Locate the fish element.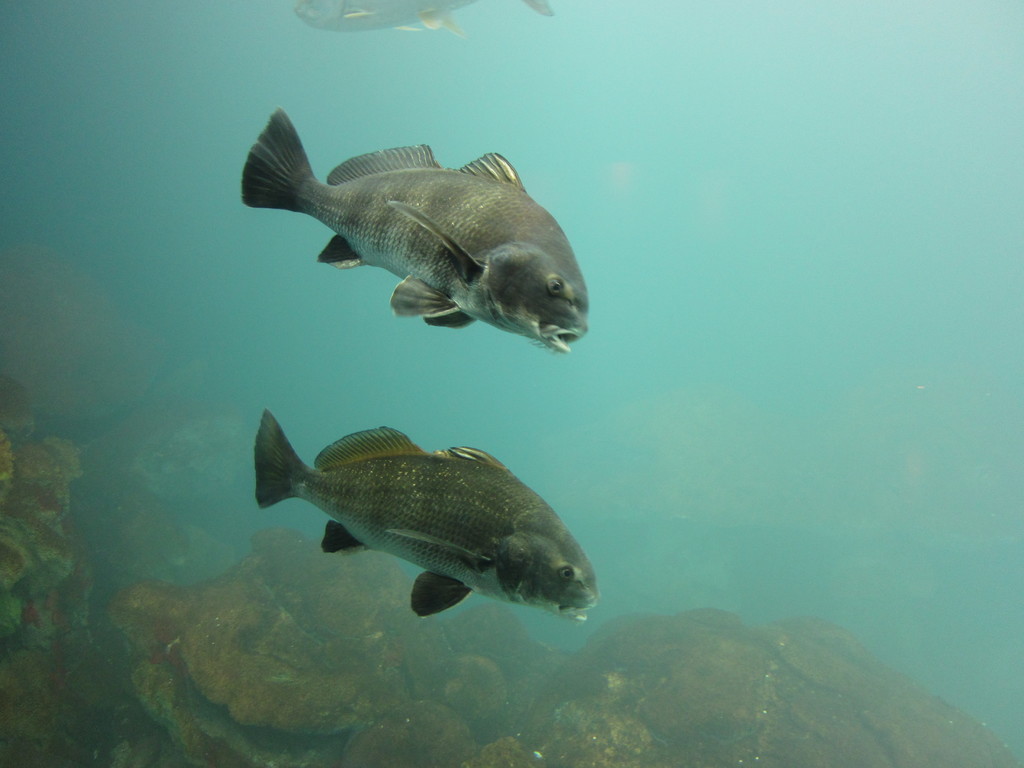
Element bbox: 234,417,604,624.
